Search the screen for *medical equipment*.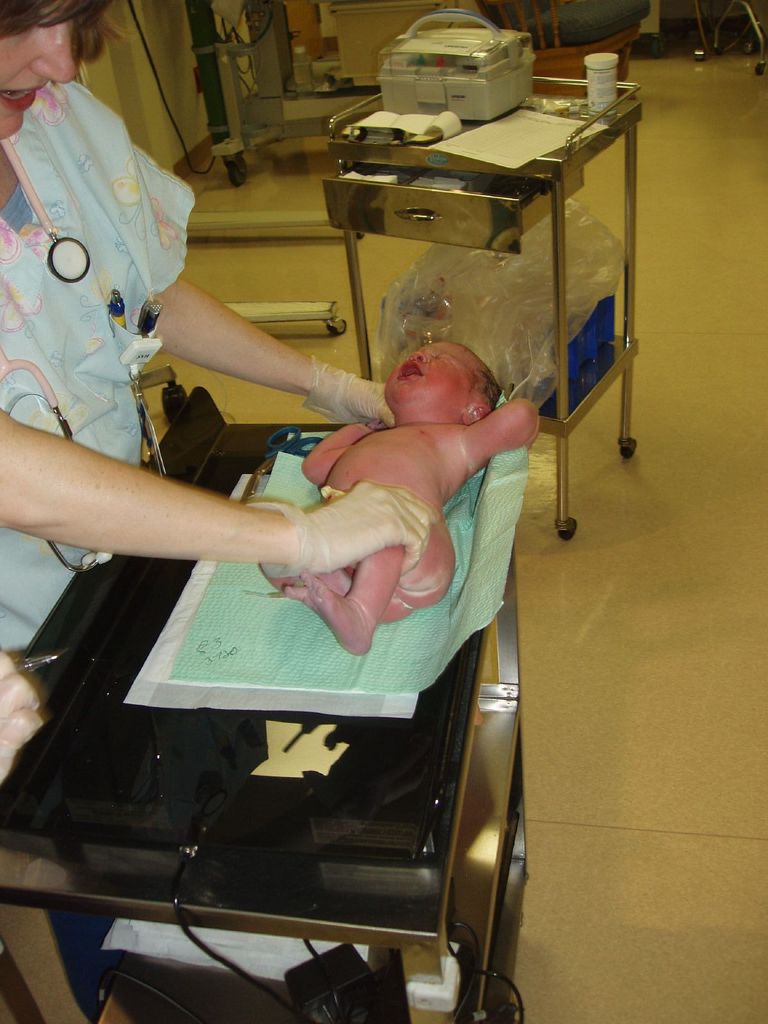
Found at [left=246, top=424, right=316, bottom=479].
